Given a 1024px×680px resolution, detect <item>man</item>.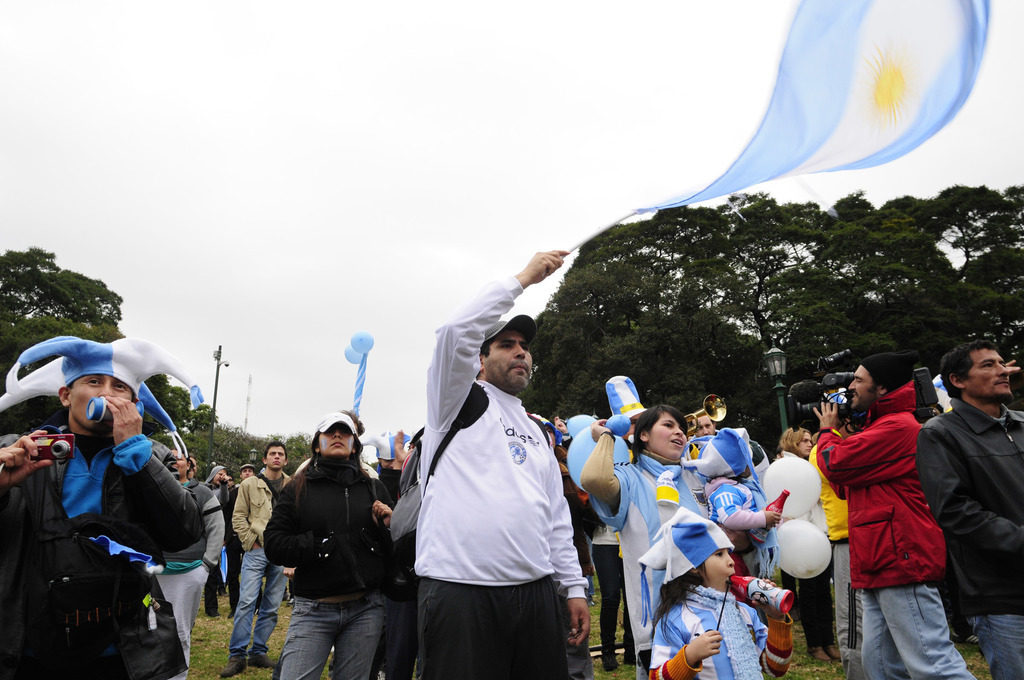
region(225, 441, 297, 677).
